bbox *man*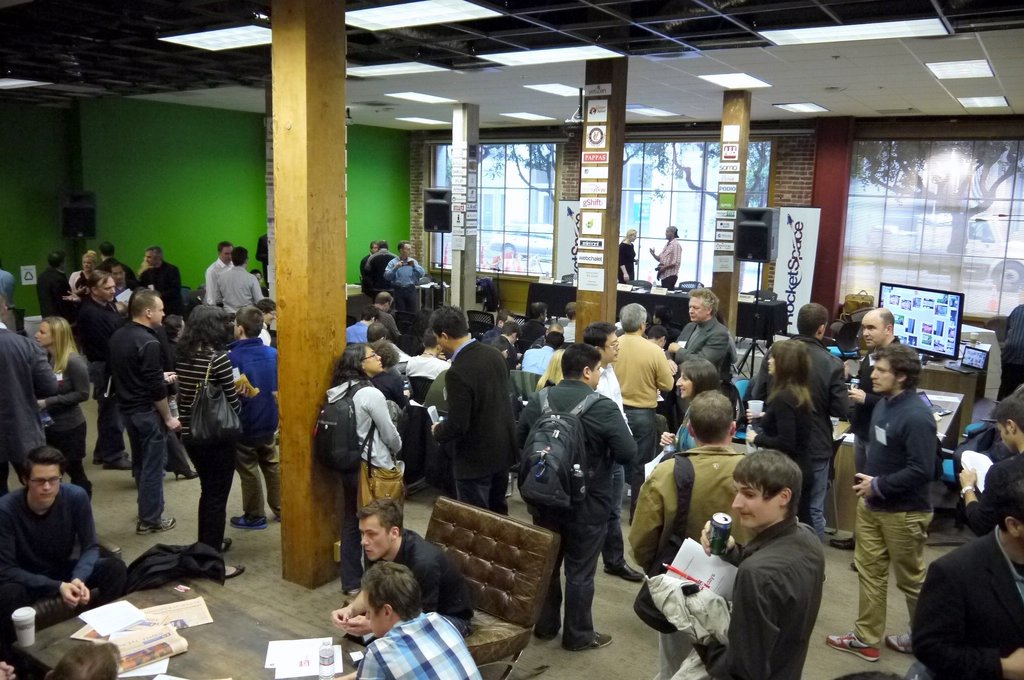
bbox(483, 308, 516, 339)
